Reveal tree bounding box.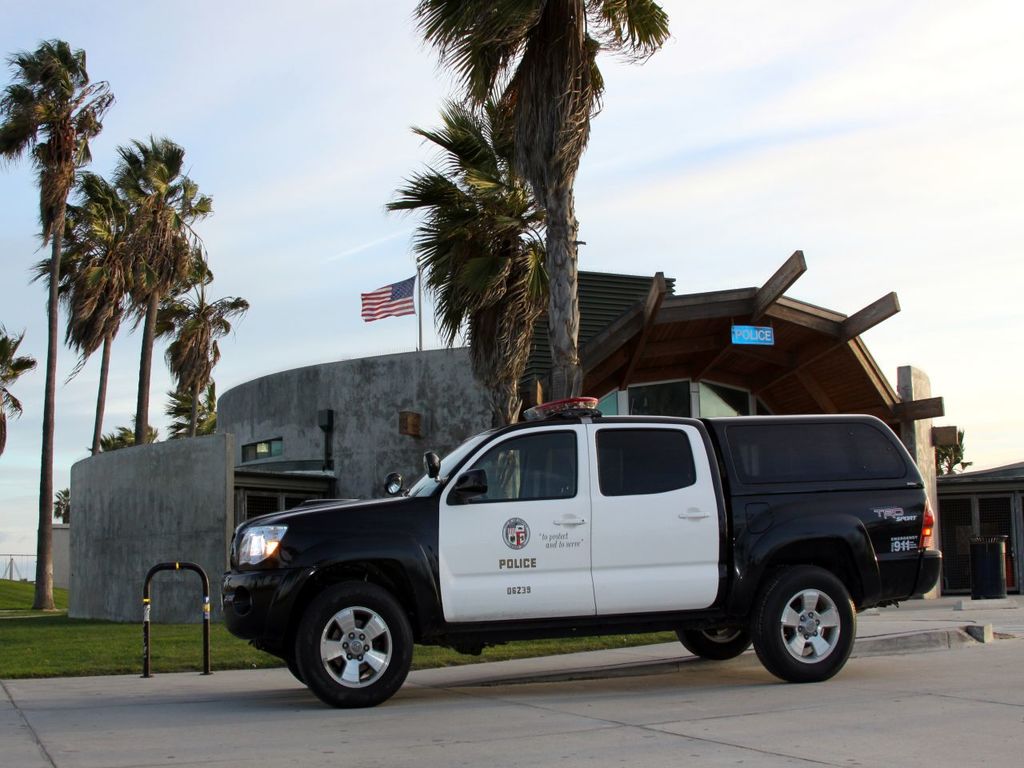
Revealed: region(383, 0, 677, 424).
